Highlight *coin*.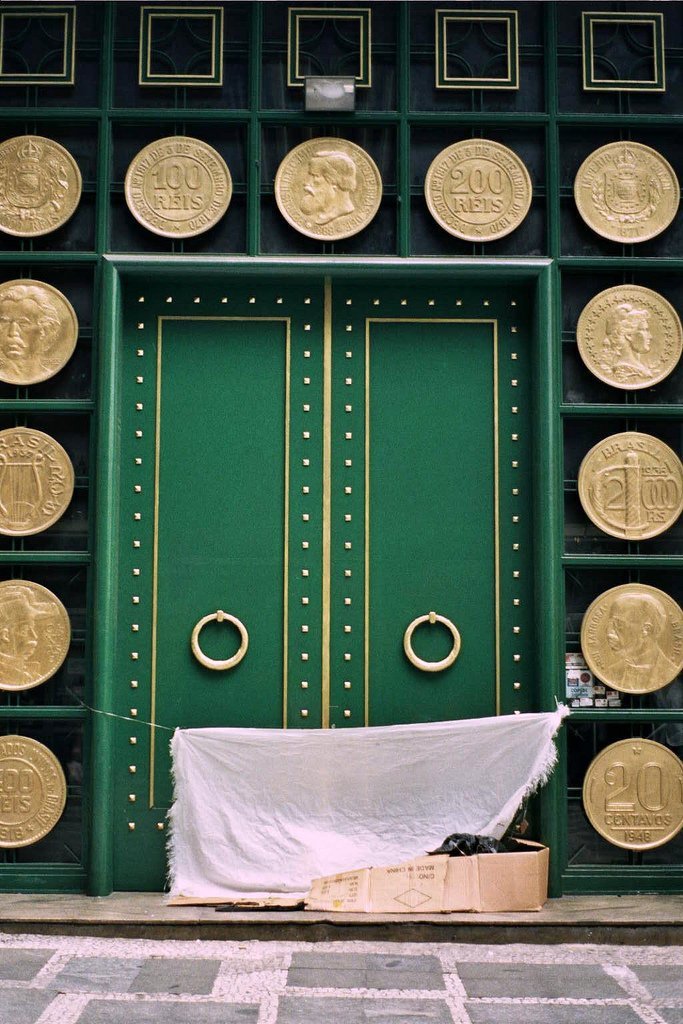
Highlighted region: x1=580, y1=735, x2=682, y2=849.
